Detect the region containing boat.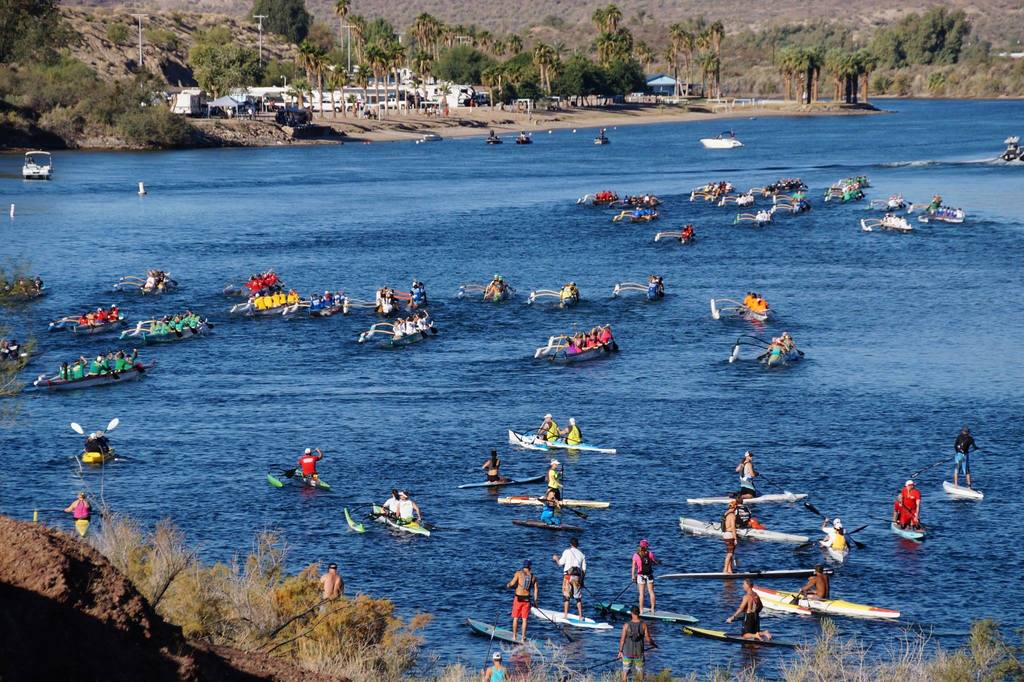
[685,522,810,544].
